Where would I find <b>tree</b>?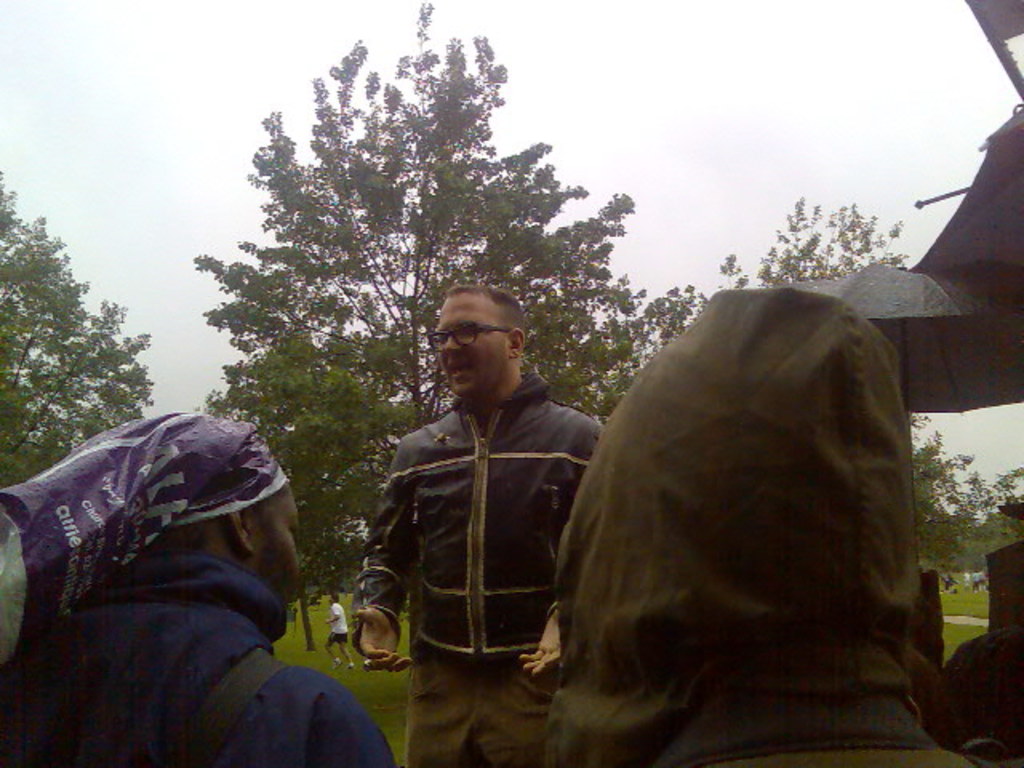
At [688, 194, 1022, 597].
